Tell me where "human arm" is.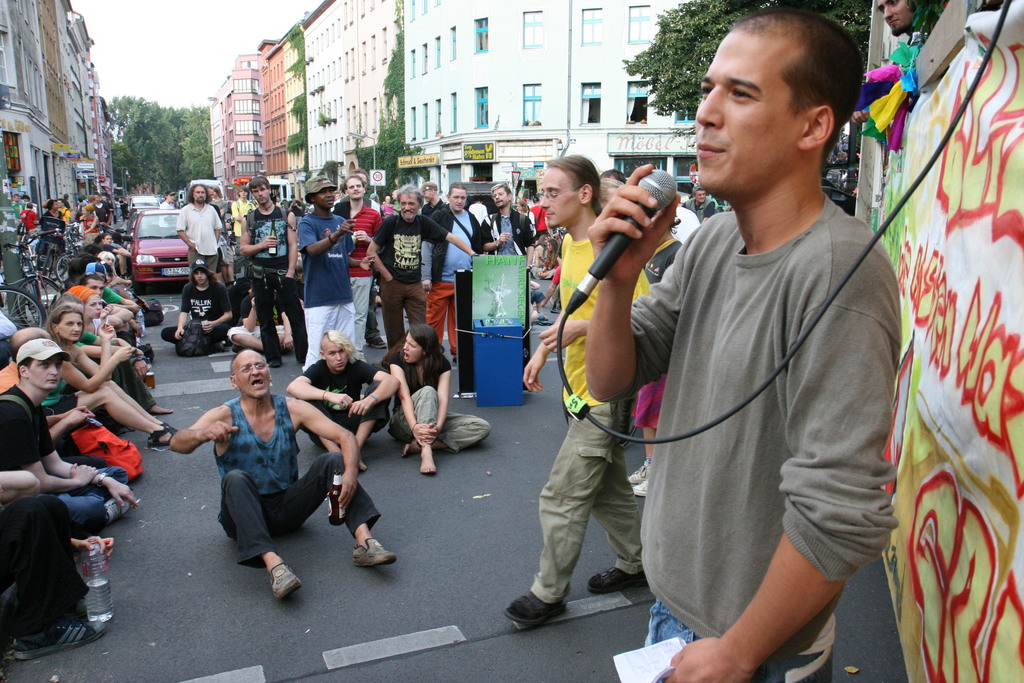
"human arm" is at {"x1": 517, "y1": 300, "x2": 557, "y2": 396}.
